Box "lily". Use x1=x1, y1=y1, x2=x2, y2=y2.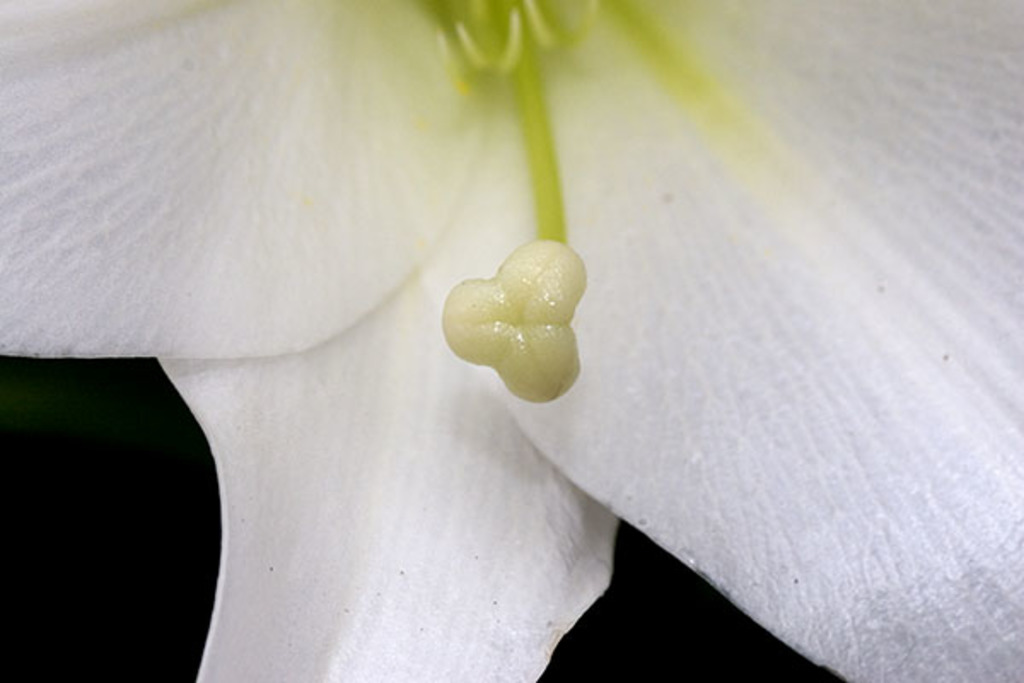
x1=0, y1=0, x2=1022, y2=681.
